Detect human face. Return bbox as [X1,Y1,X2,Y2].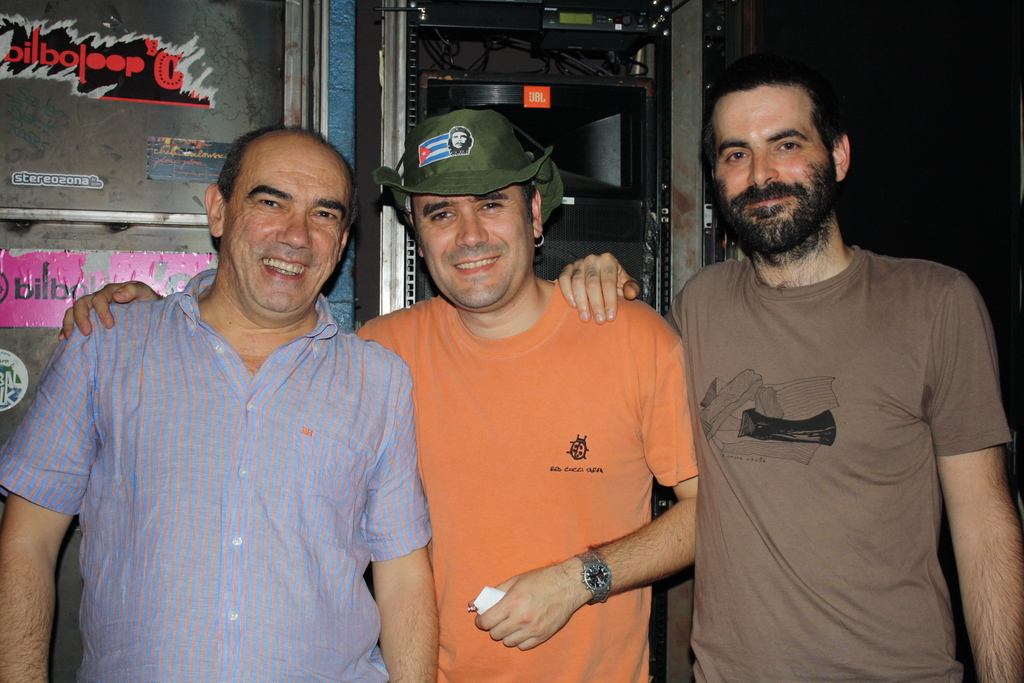
[413,186,531,311].
